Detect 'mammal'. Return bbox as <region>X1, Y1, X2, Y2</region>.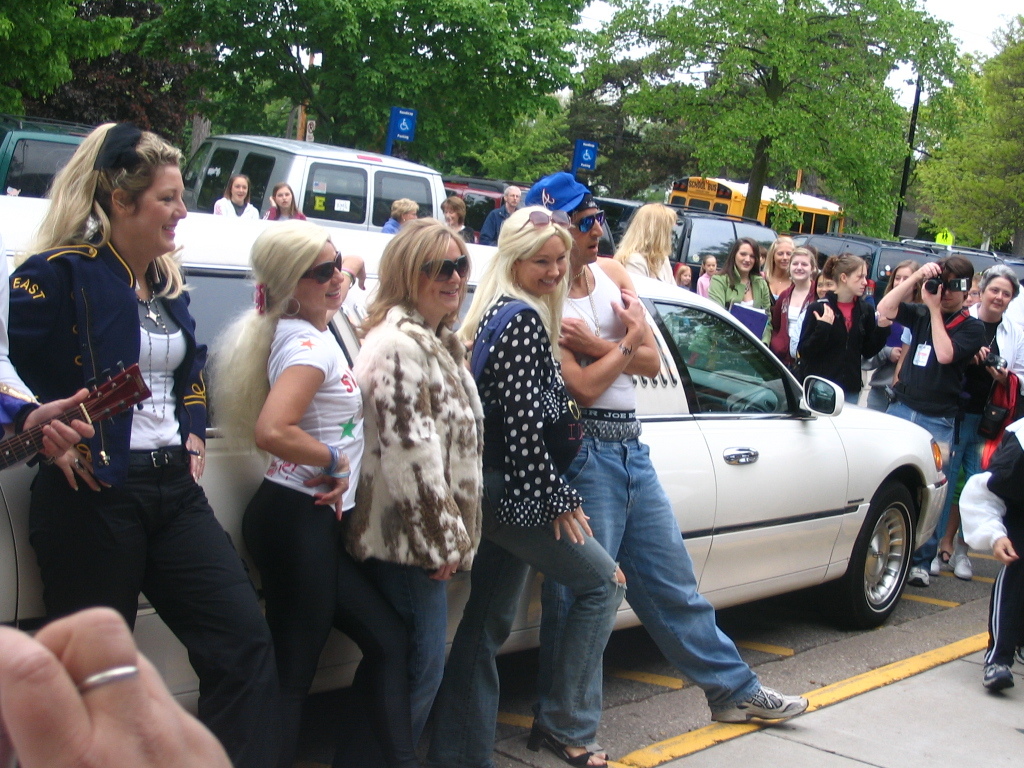
<region>200, 220, 423, 767</region>.
